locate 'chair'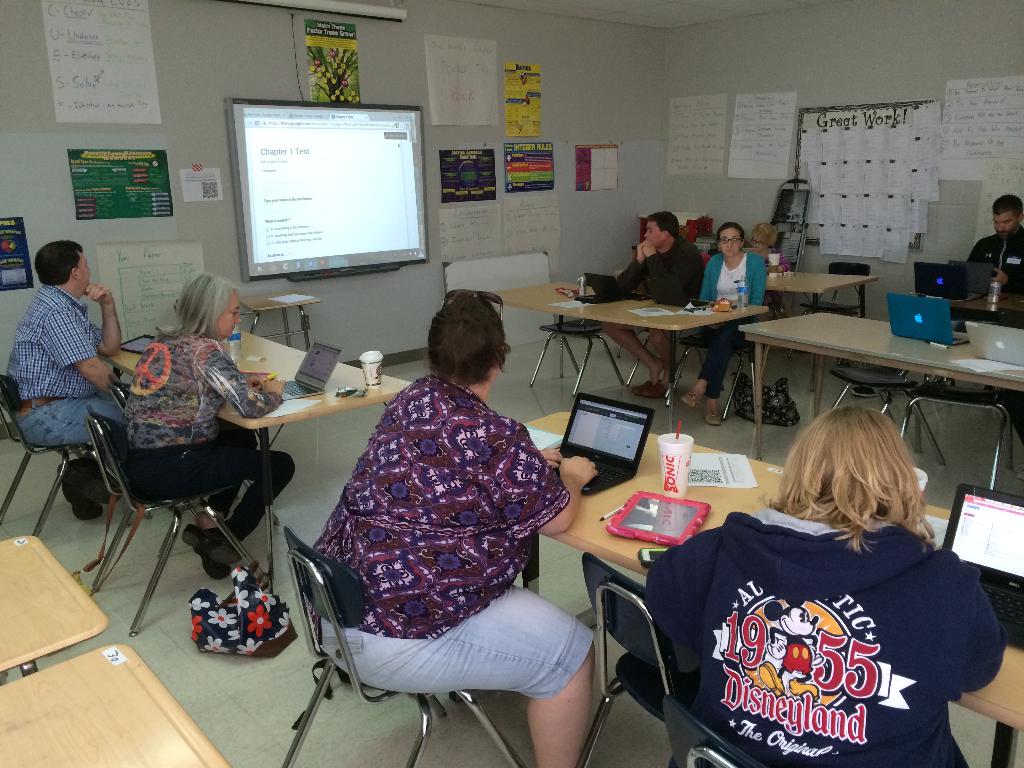
[left=662, top=691, right=767, bottom=767]
